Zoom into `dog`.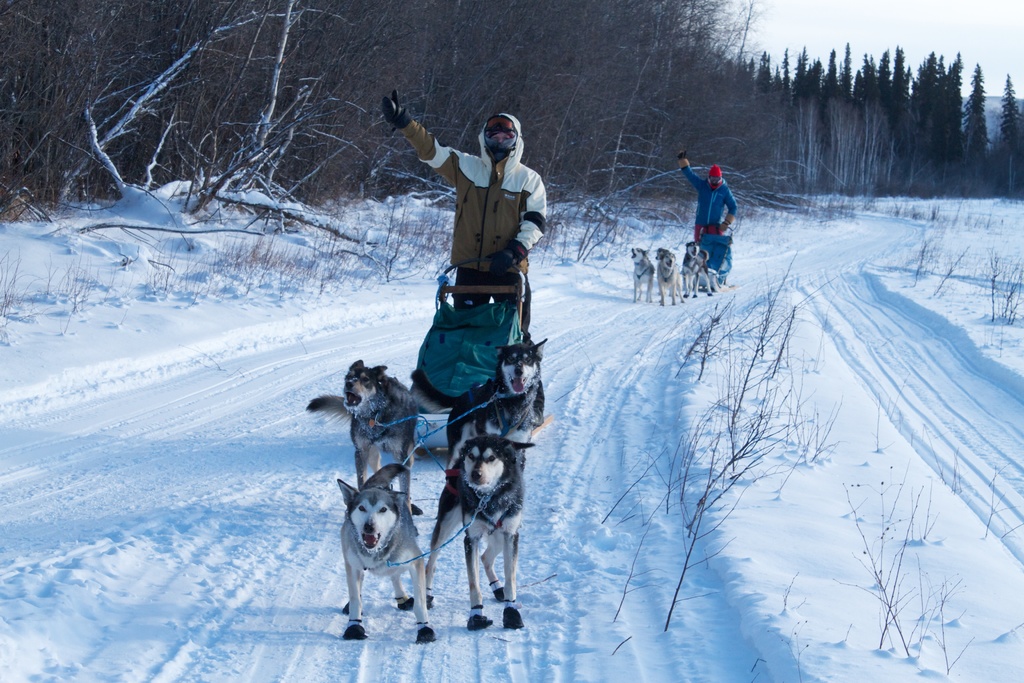
Zoom target: 655, 245, 685, 306.
